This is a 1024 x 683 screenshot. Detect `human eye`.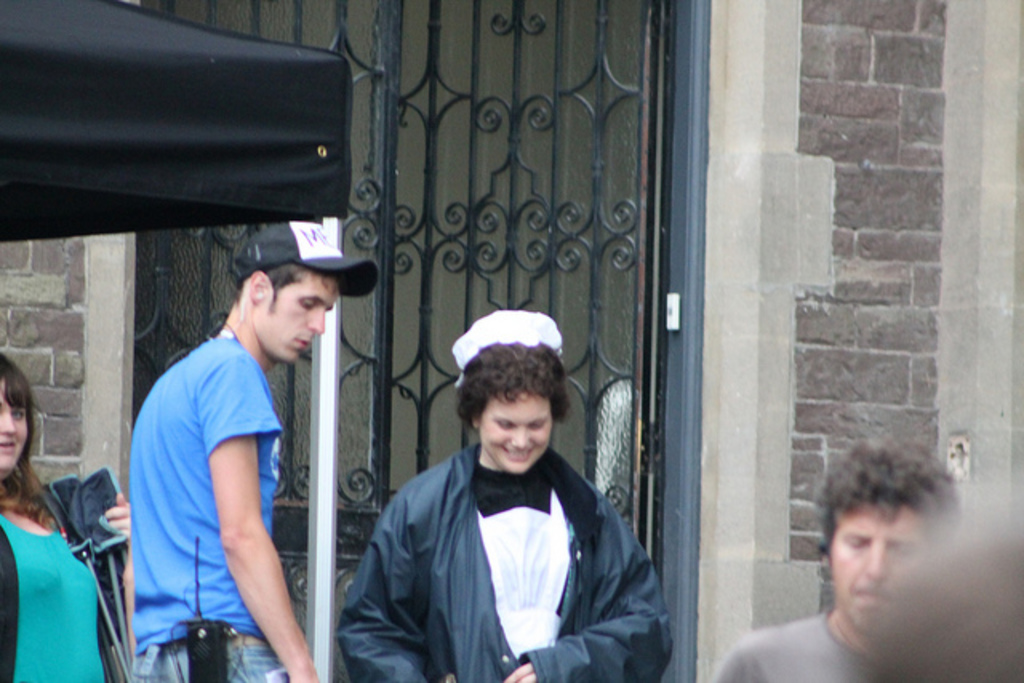
[x1=530, y1=424, x2=546, y2=433].
